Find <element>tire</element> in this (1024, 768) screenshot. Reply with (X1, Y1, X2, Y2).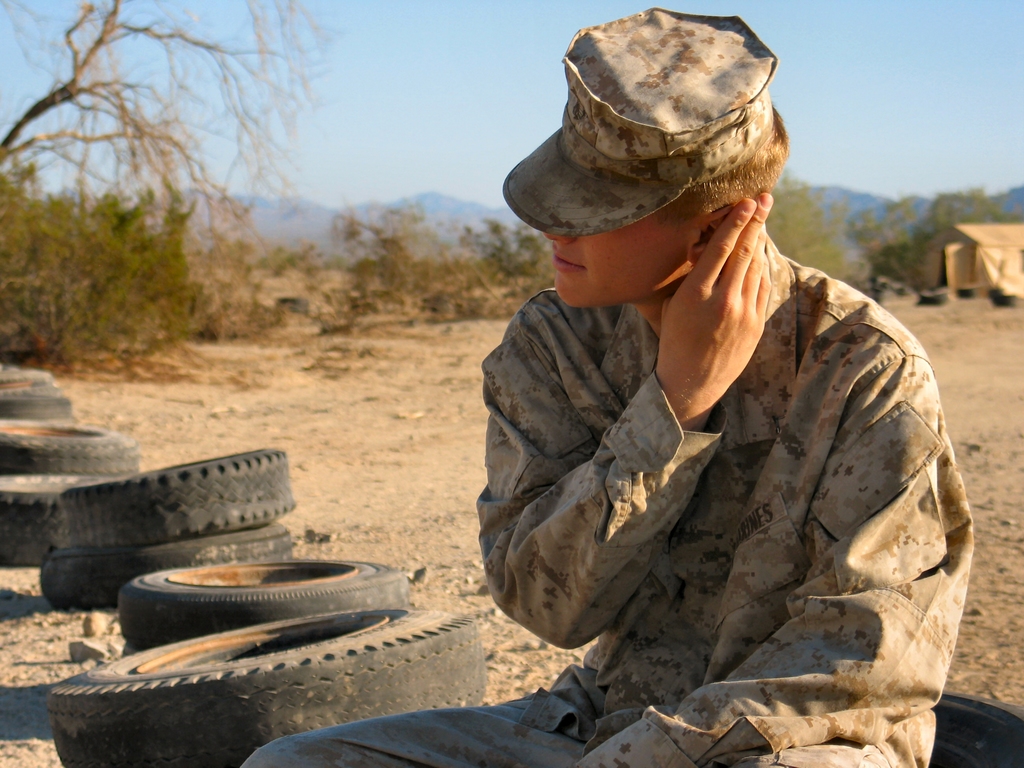
(60, 458, 297, 548).
